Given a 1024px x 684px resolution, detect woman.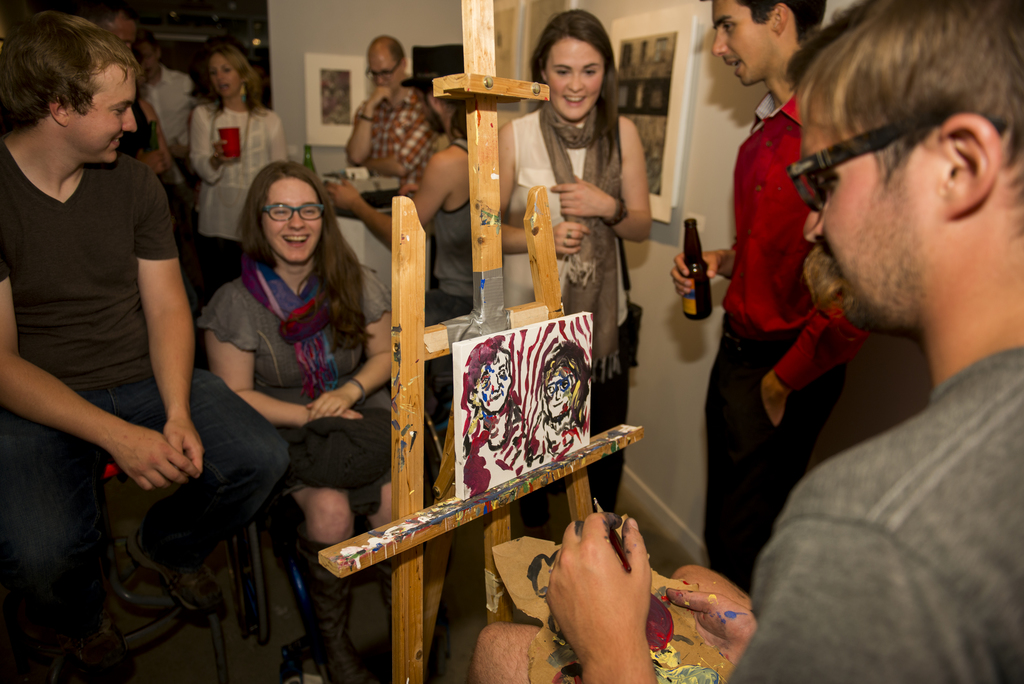
bbox=(188, 38, 289, 309).
